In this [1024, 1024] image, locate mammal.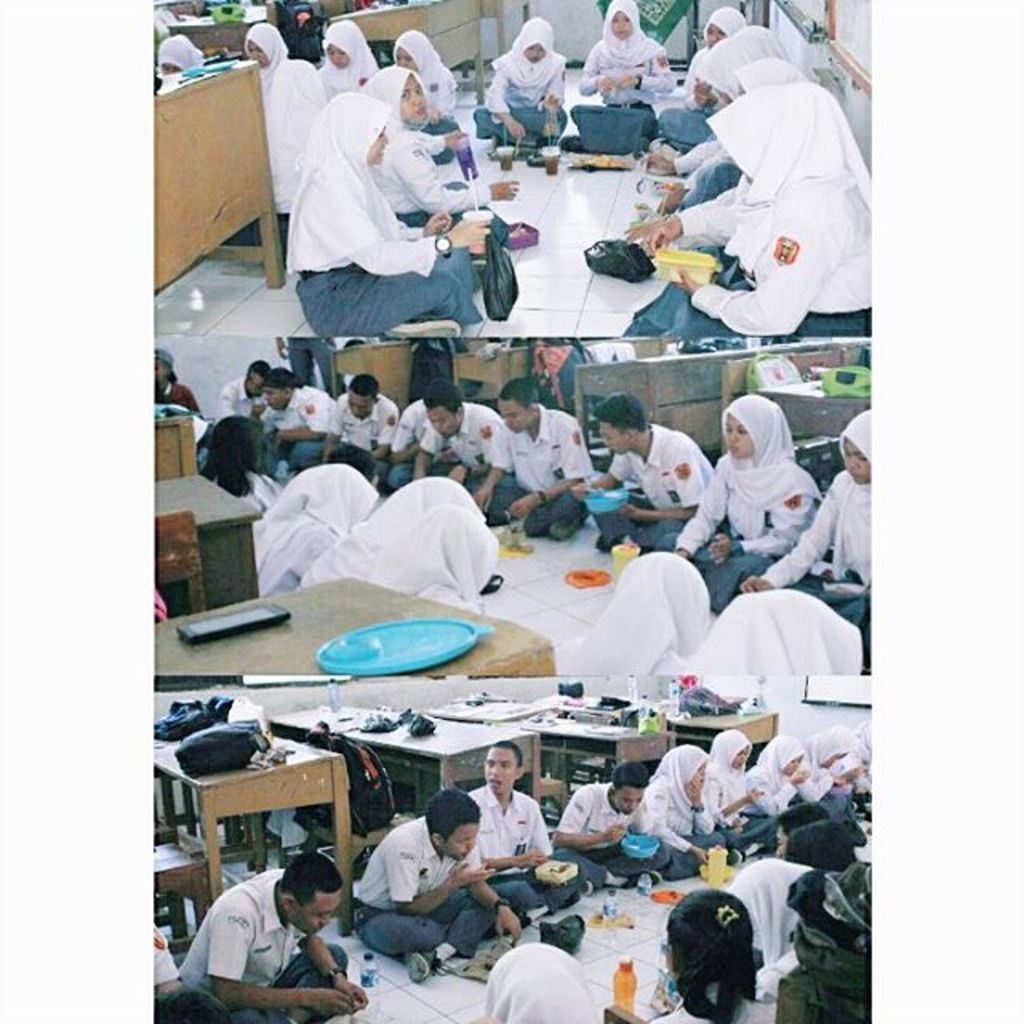
Bounding box: x1=222 y1=363 x2=270 y2=472.
